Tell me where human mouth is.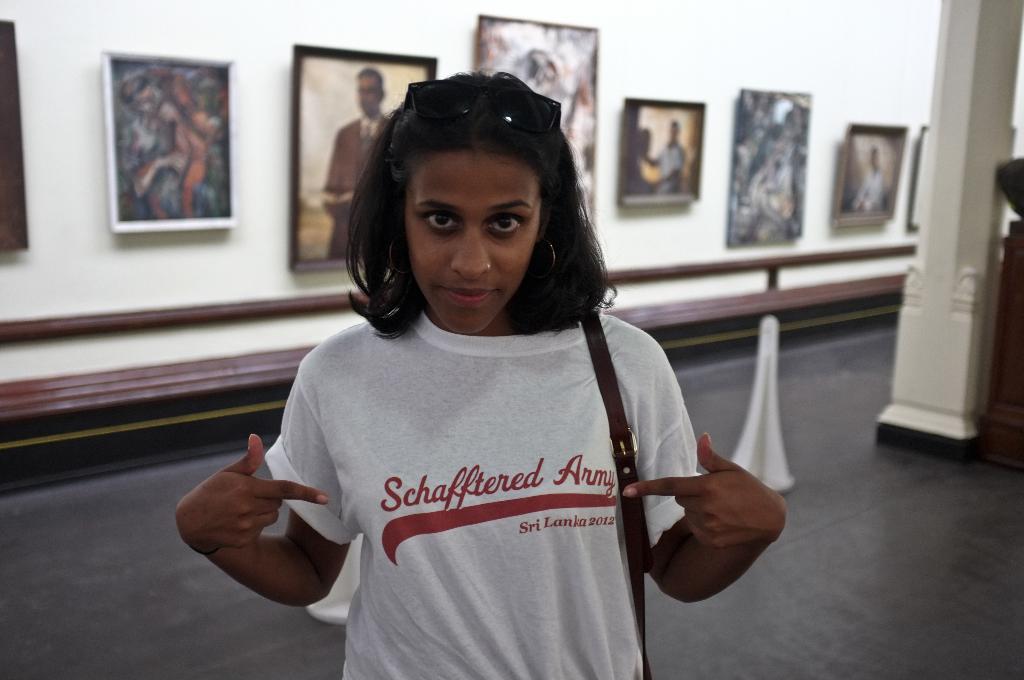
human mouth is at left=440, top=281, right=500, bottom=312.
